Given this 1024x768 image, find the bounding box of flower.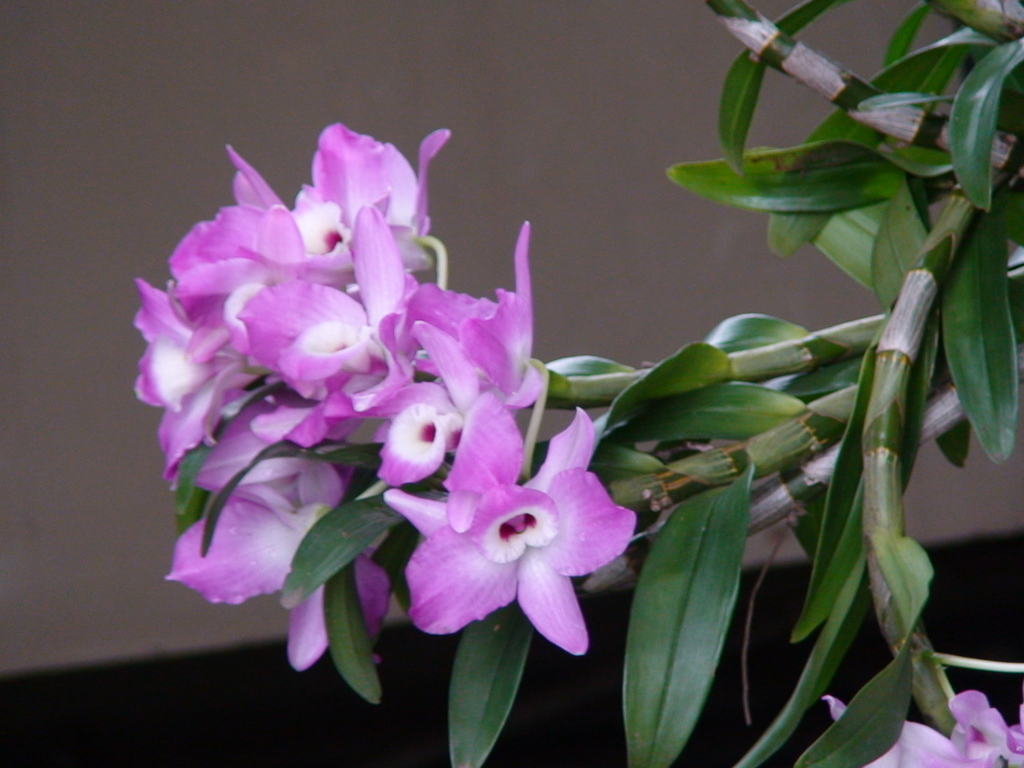
rect(377, 398, 633, 657).
